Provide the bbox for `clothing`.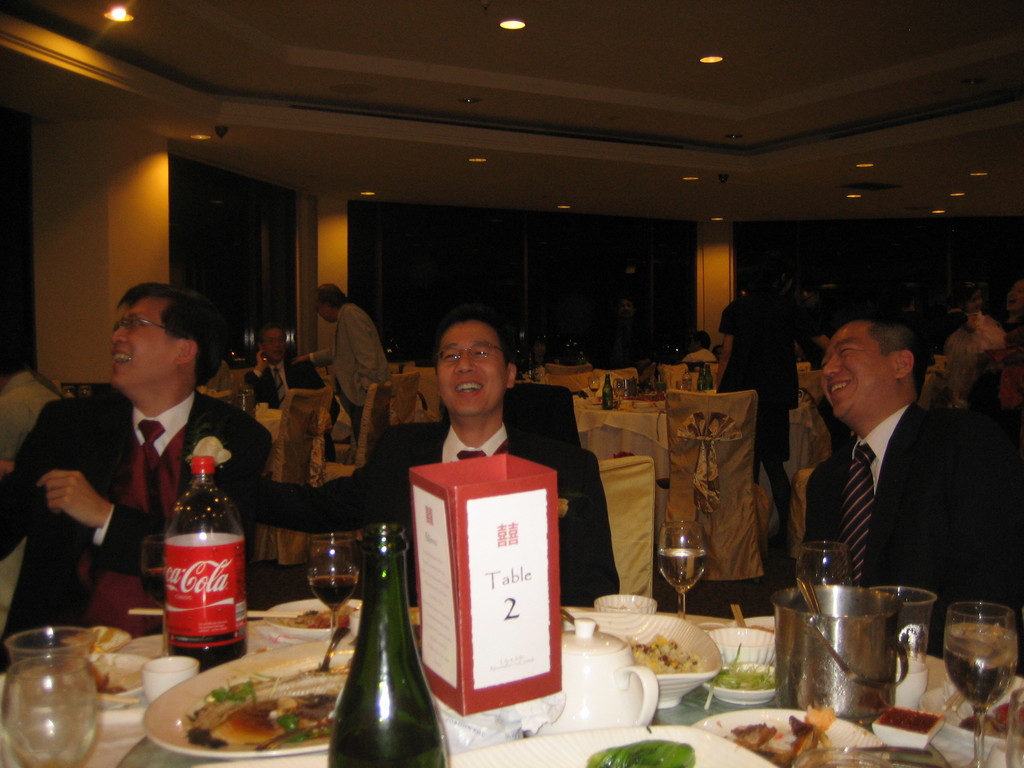
<bbox>0, 384, 286, 675</bbox>.
